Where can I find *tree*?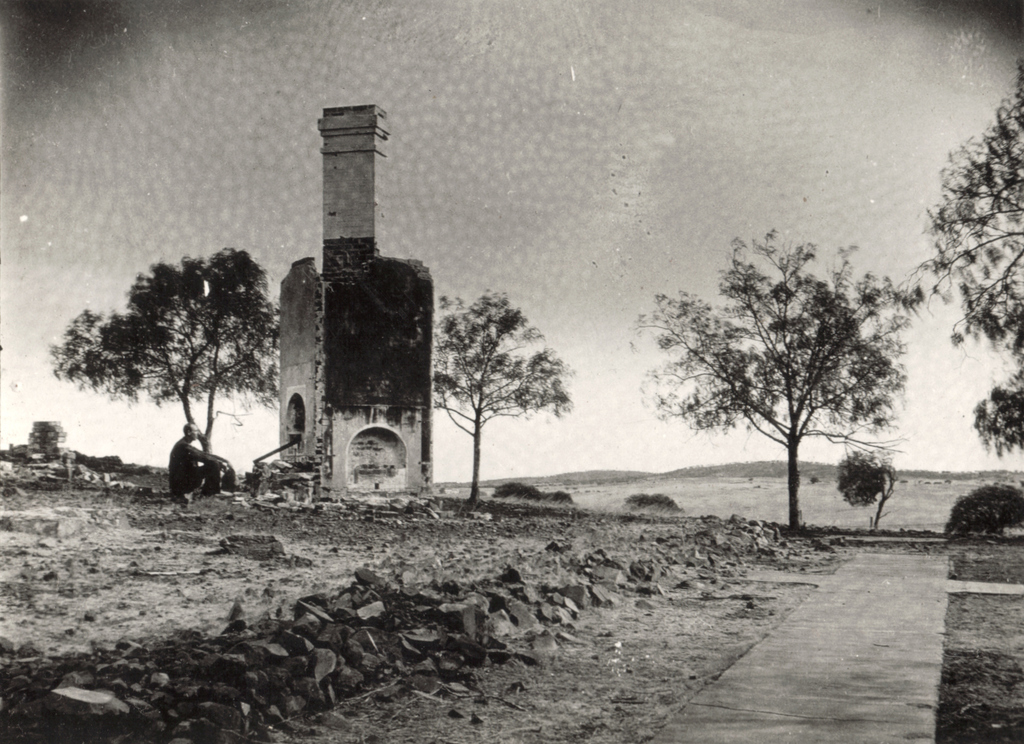
You can find it at <bbox>429, 278, 572, 504</bbox>.
